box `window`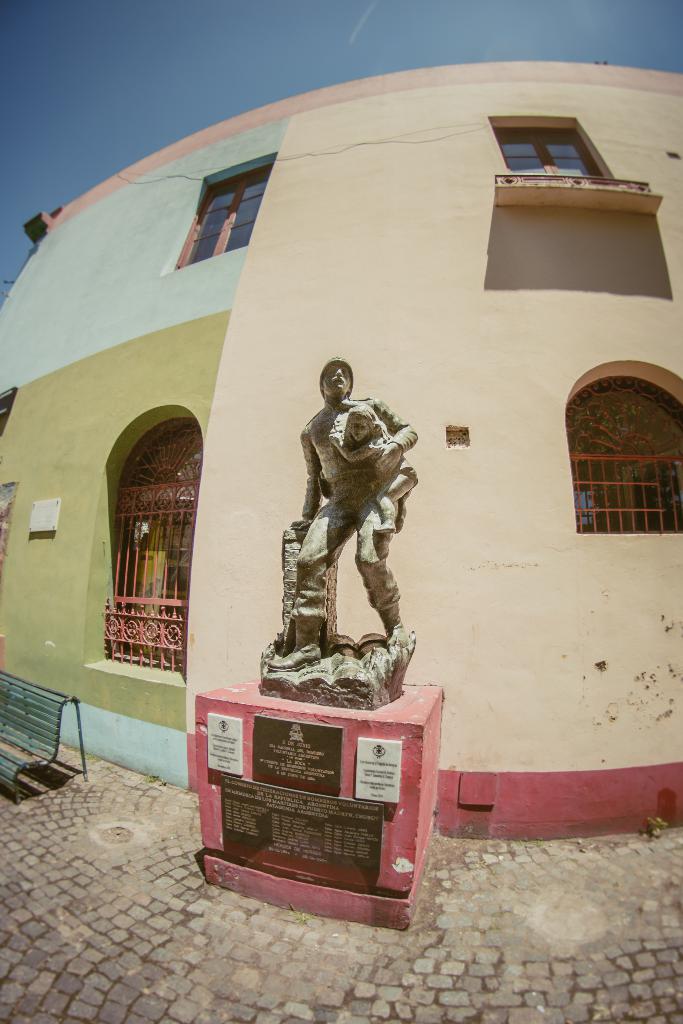
BBox(165, 147, 268, 269)
